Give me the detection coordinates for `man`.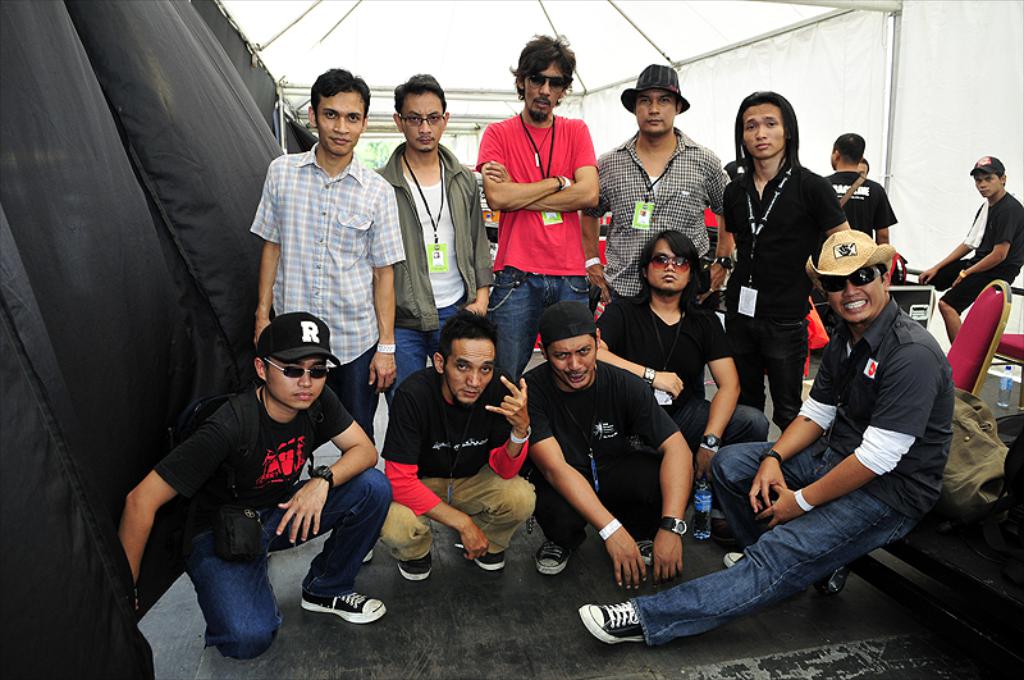
select_region(827, 131, 897, 248).
